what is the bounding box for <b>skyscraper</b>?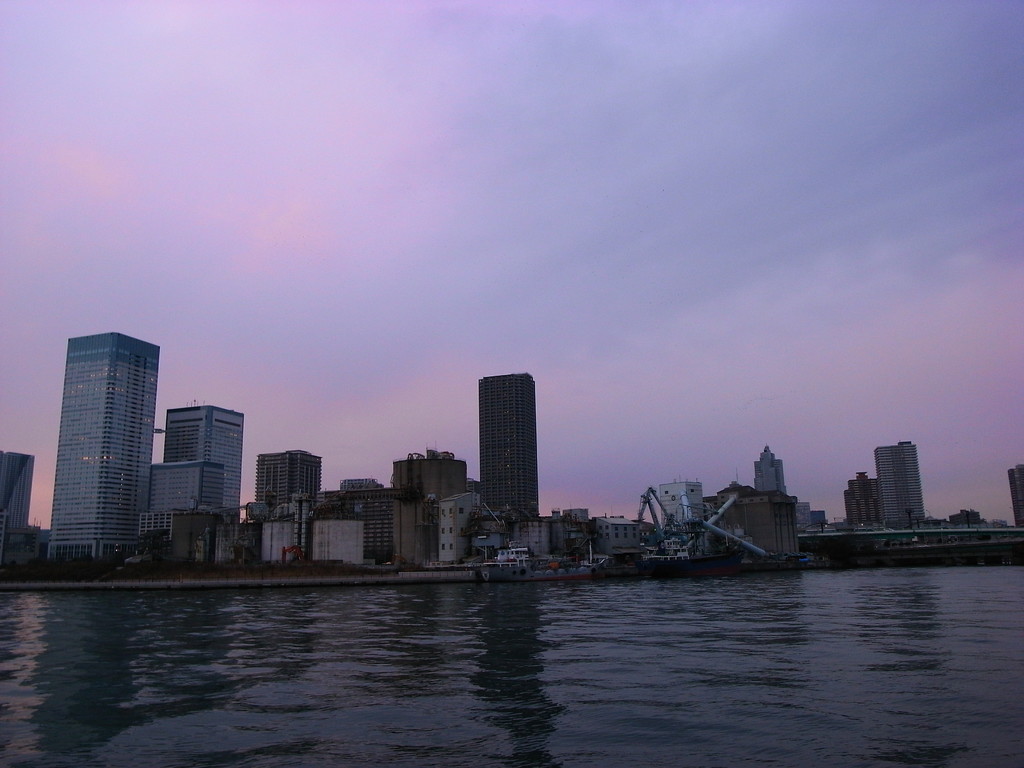
bbox(257, 446, 330, 523).
